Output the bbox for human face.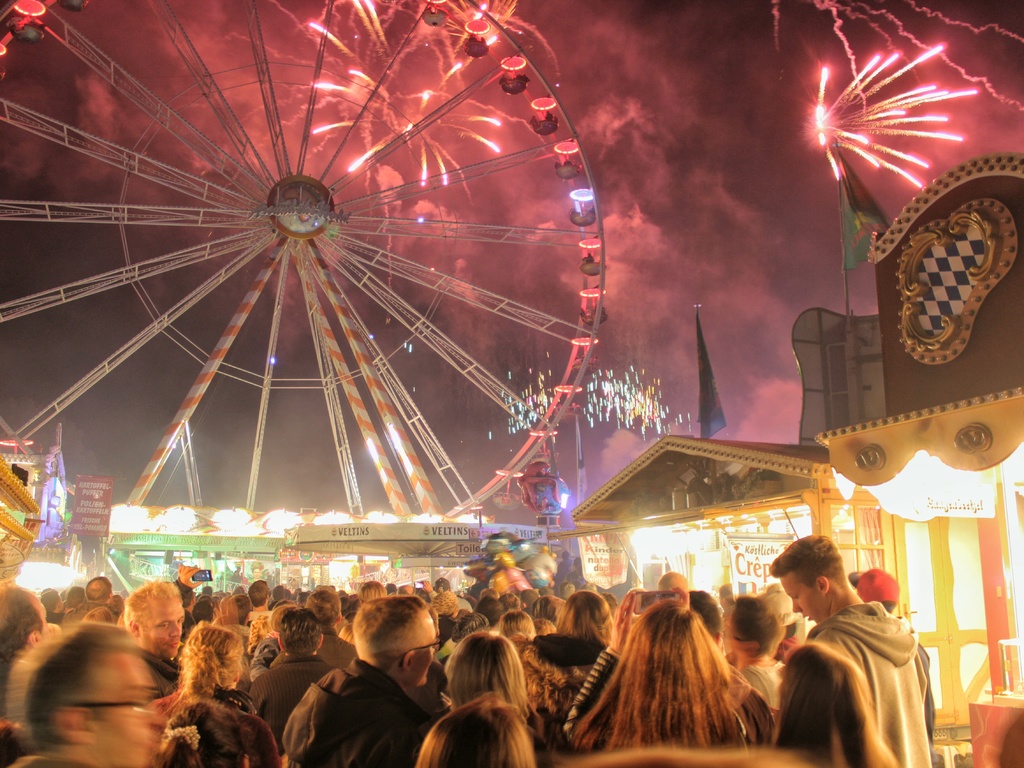
<region>95, 648, 164, 767</region>.
